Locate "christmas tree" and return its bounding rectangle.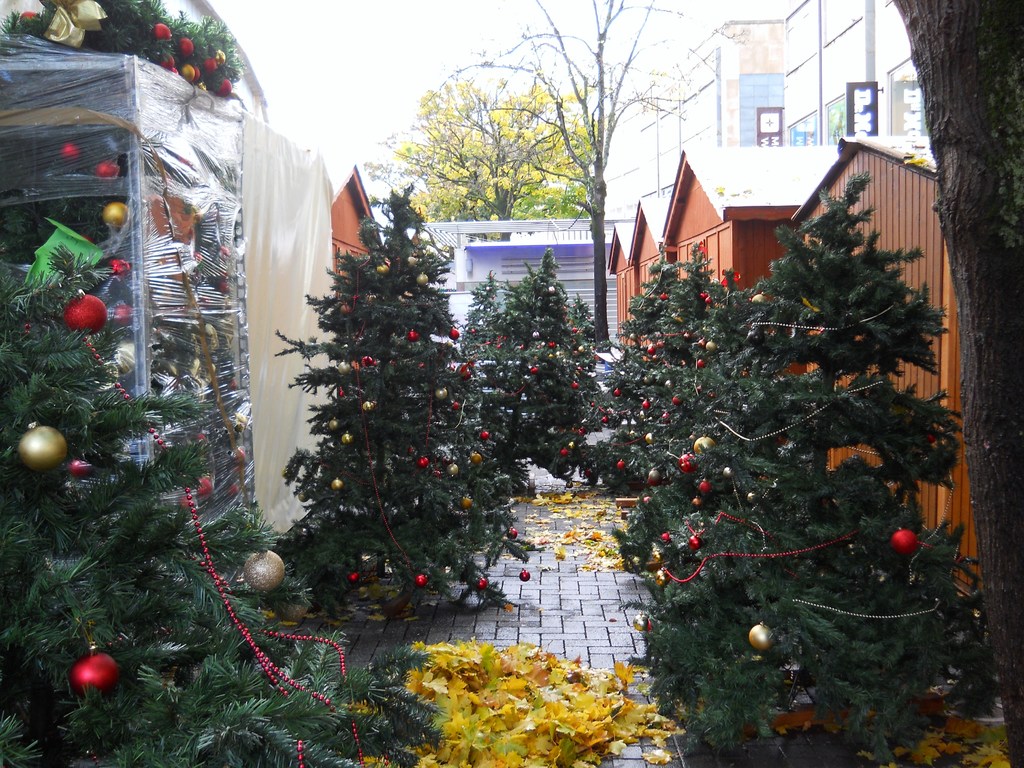
282,175,536,625.
